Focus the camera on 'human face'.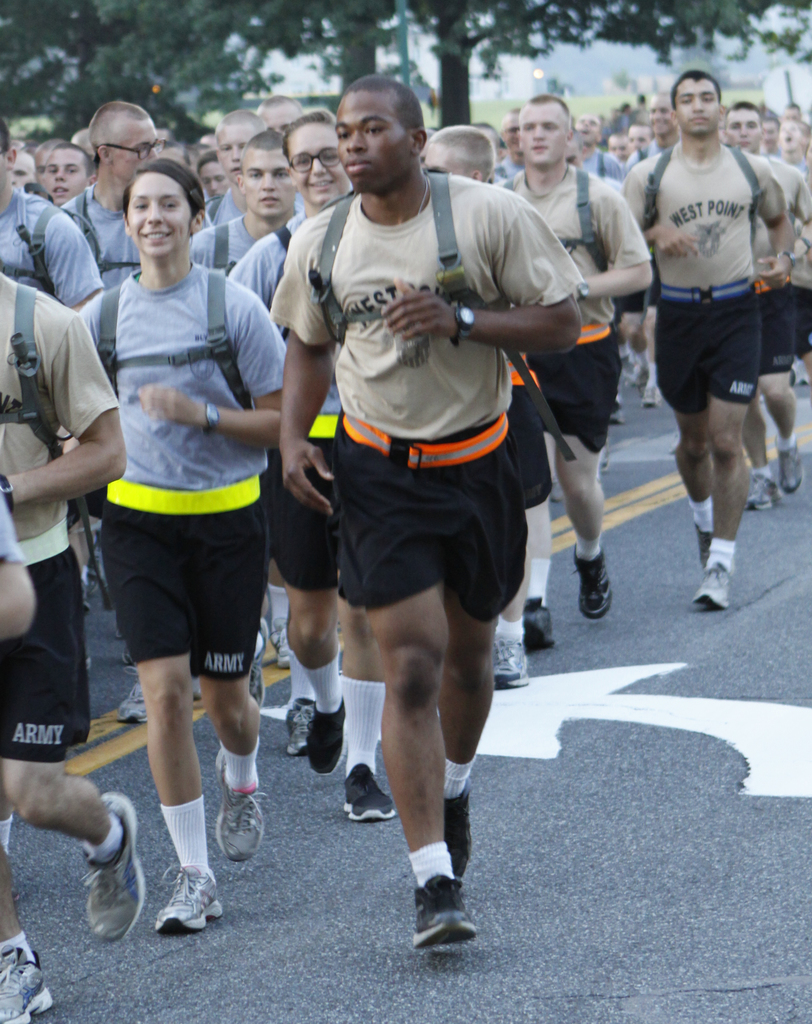
Focus region: bbox(517, 103, 567, 163).
